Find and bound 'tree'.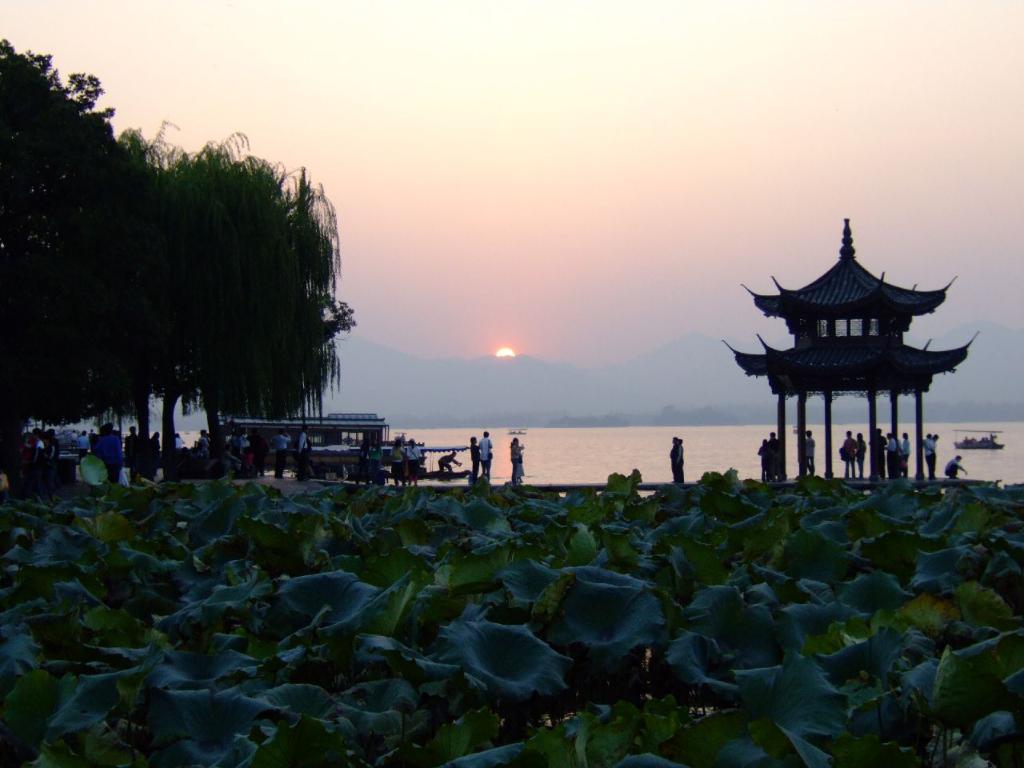
Bound: left=163, top=130, right=364, bottom=474.
